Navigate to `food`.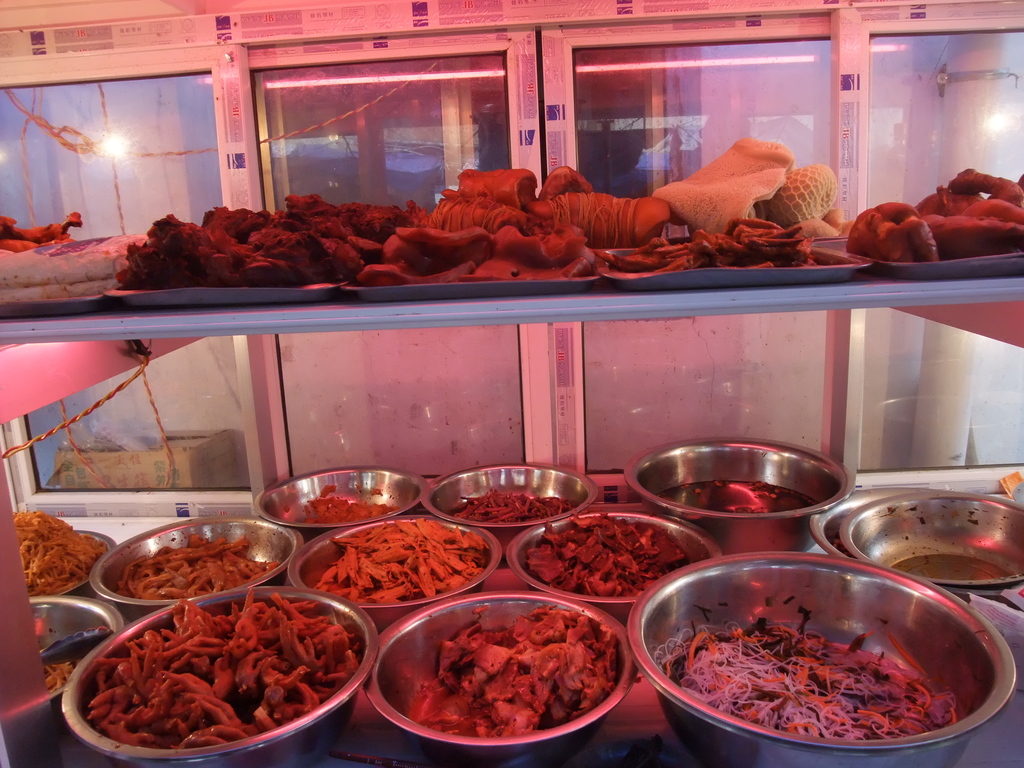
Navigation target: {"x1": 310, "y1": 513, "x2": 490, "y2": 602}.
